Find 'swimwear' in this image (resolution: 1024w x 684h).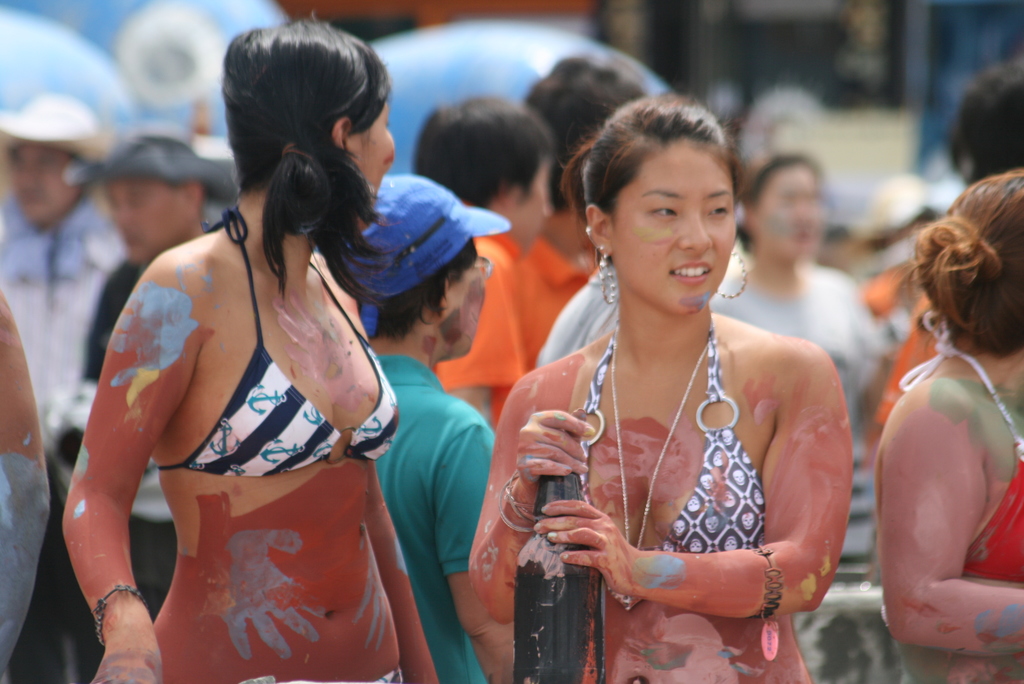
150 199 410 482.
